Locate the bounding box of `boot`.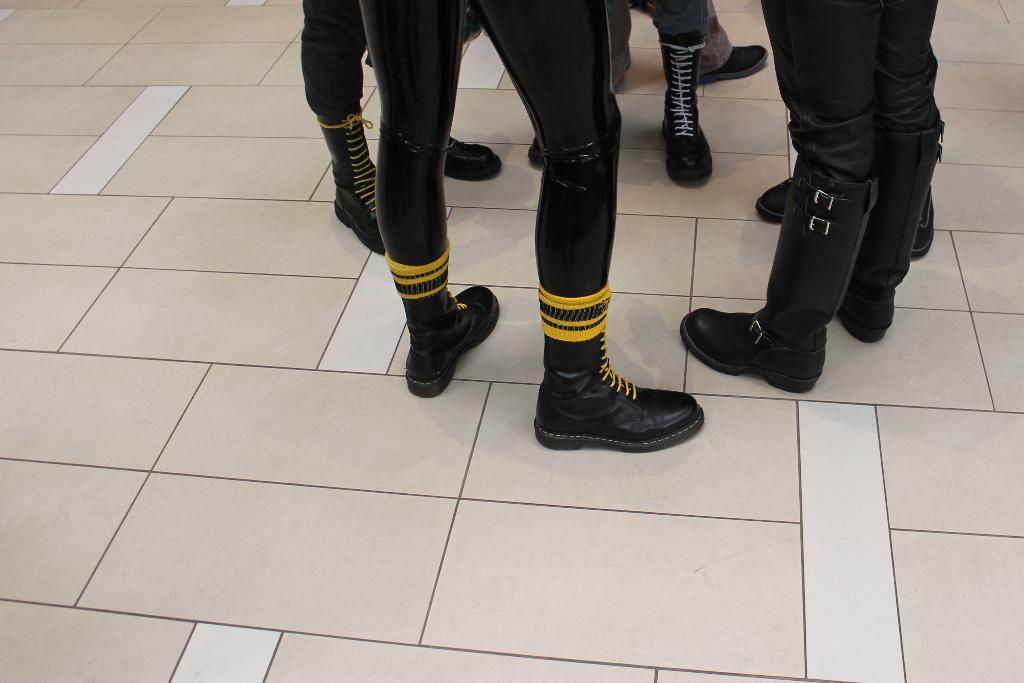
Bounding box: select_region(316, 107, 378, 256).
